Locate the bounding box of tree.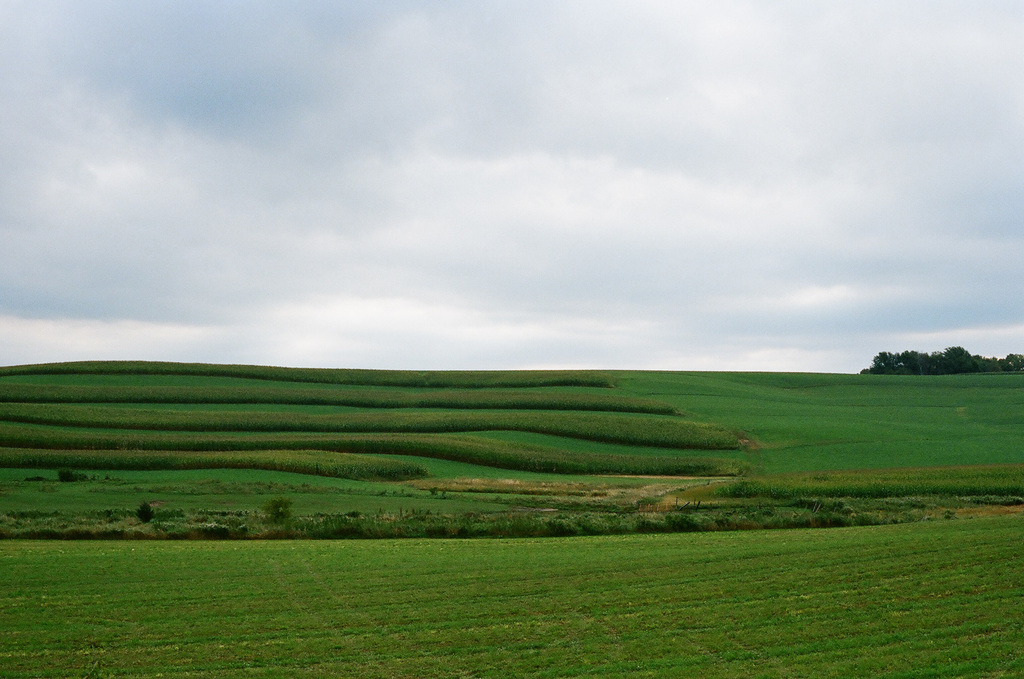
Bounding box: select_region(936, 335, 971, 378).
